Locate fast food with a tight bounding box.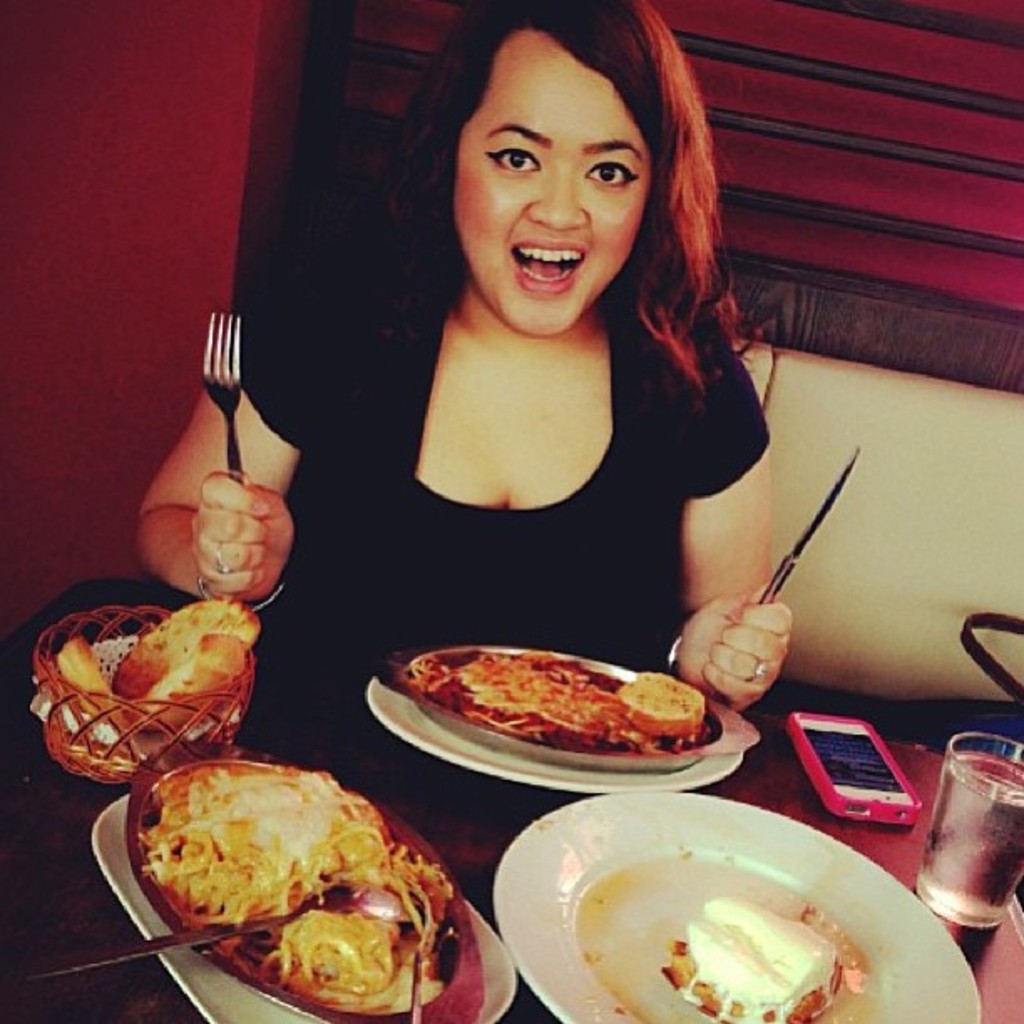
64:601:266:701.
